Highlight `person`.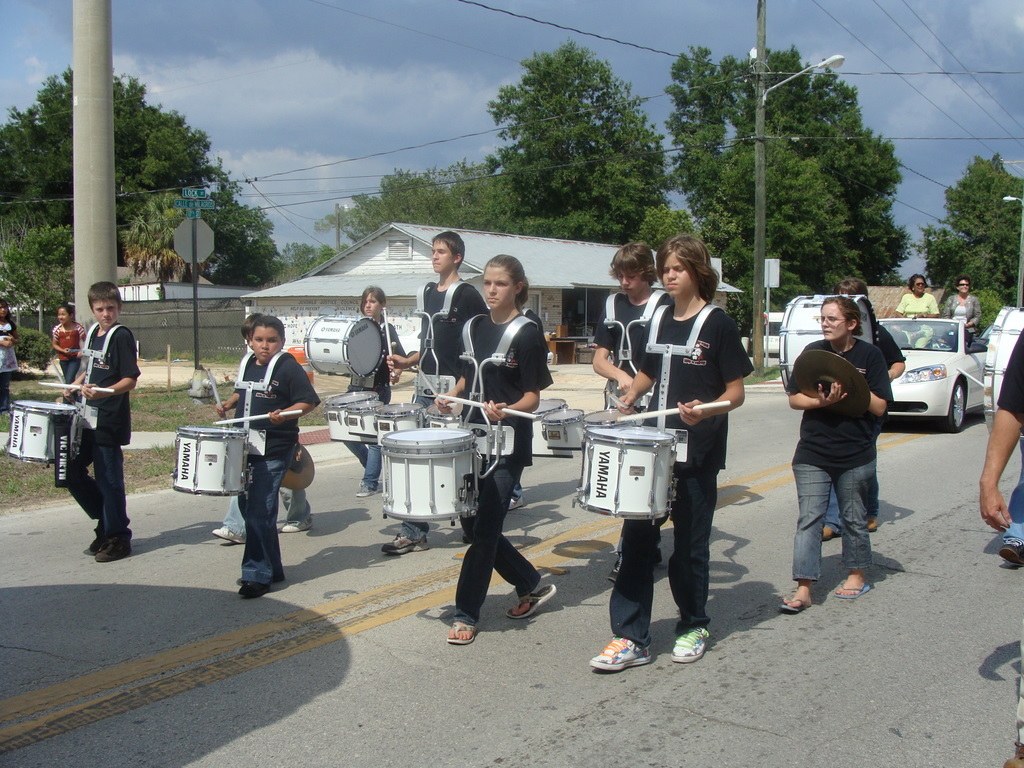
Highlighted region: l=213, t=315, r=314, b=534.
